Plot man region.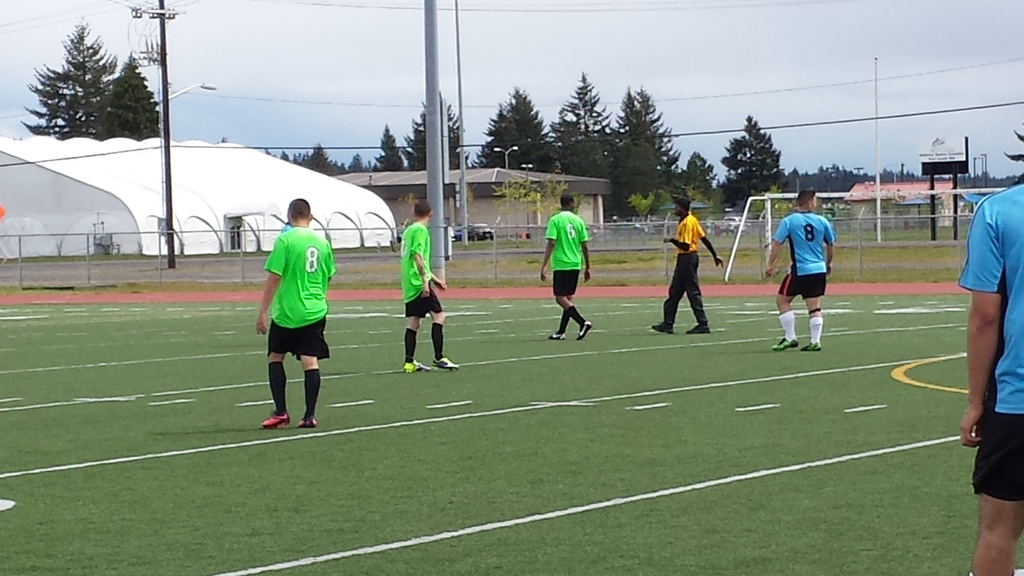
Plotted at left=399, top=200, right=460, bottom=374.
